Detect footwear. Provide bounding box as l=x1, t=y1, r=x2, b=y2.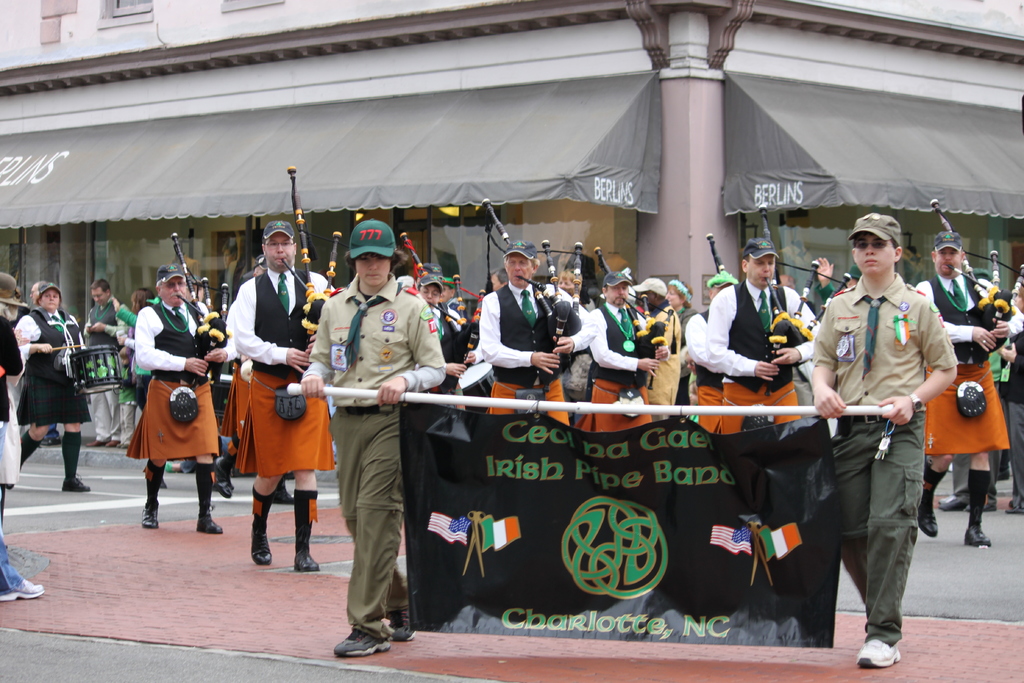
l=986, t=493, r=995, b=509.
